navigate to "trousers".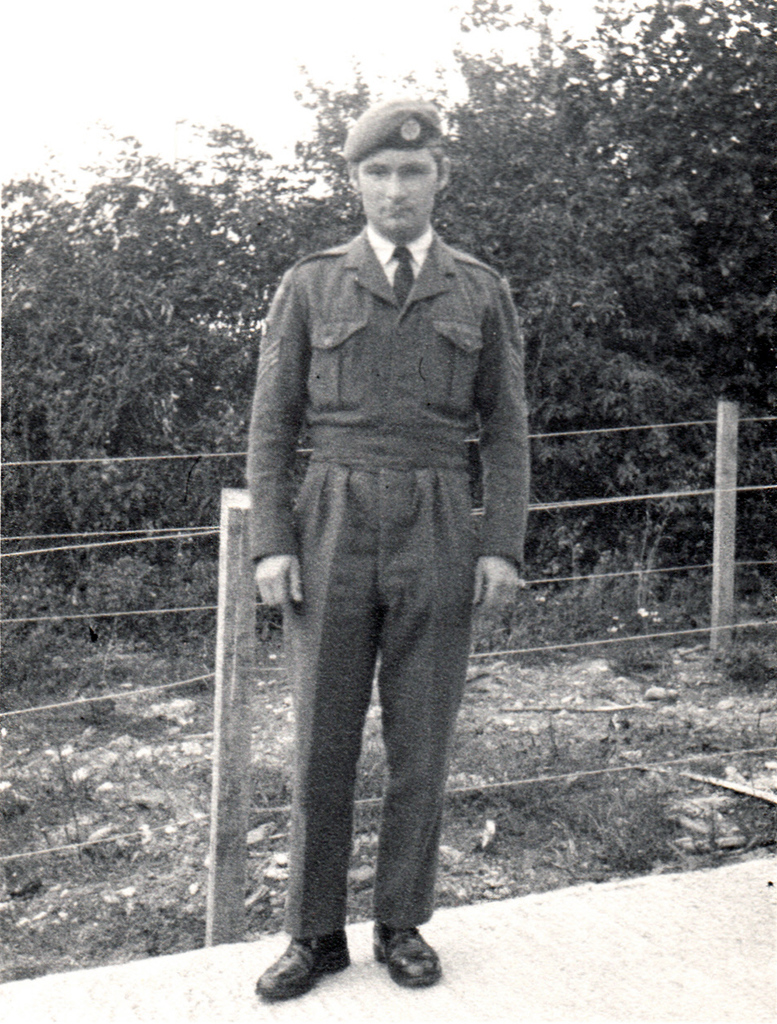
Navigation target: {"left": 264, "top": 462, "right": 485, "bottom": 962}.
